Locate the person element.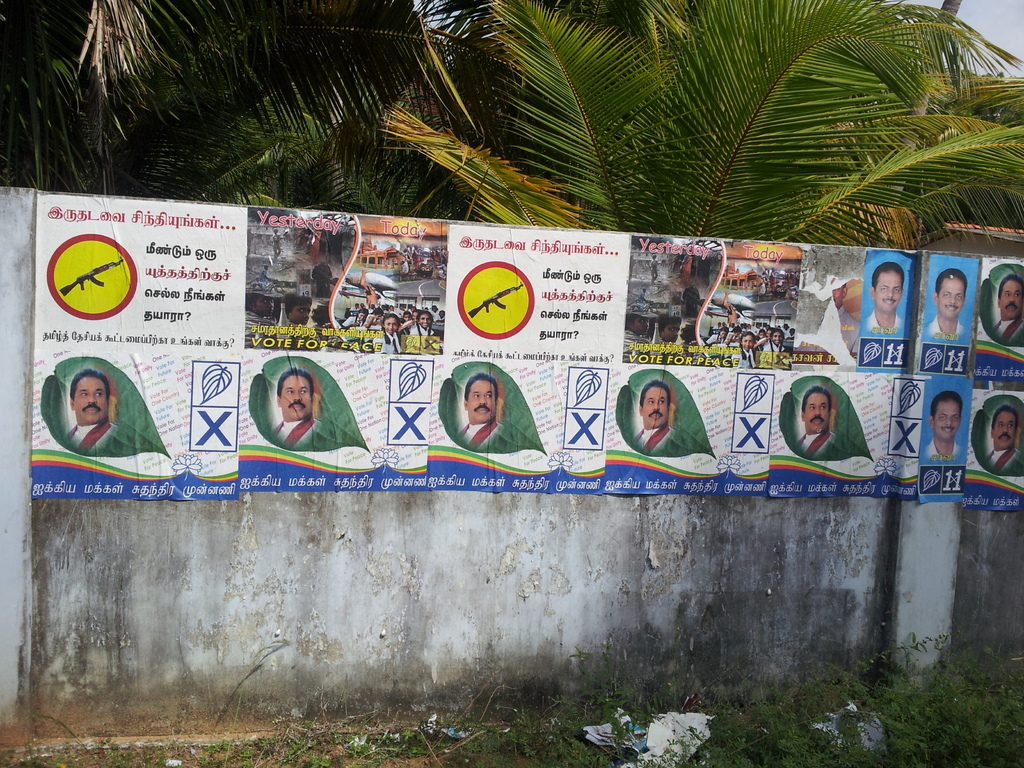
Element bbox: 630, 377, 678, 450.
